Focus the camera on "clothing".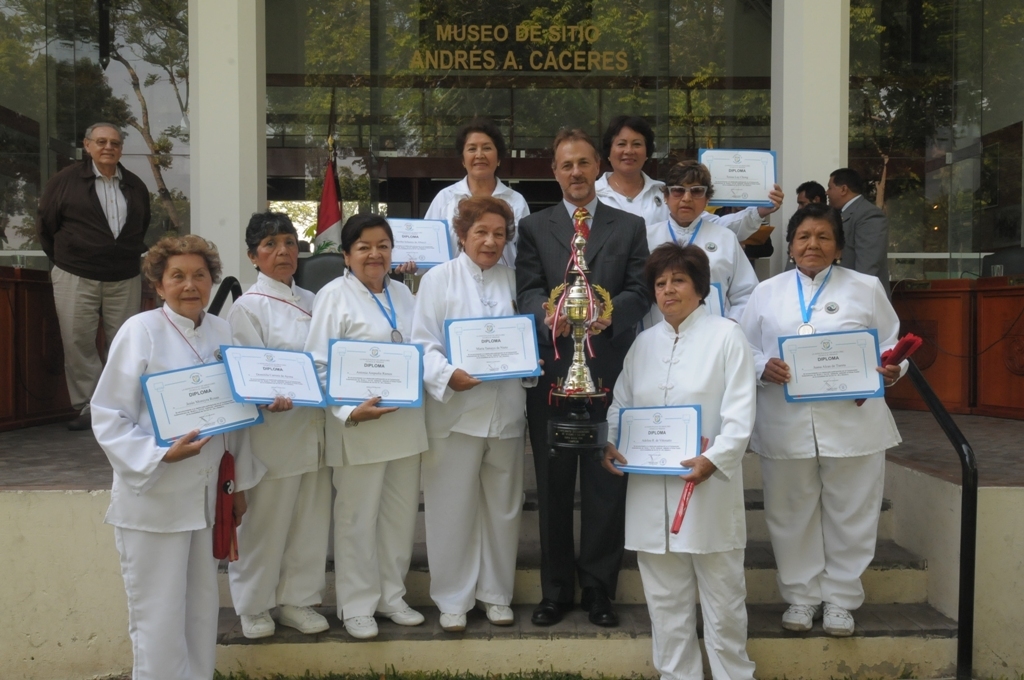
Focus region: (x1=710, y1=202, x2=775, y2=265).
